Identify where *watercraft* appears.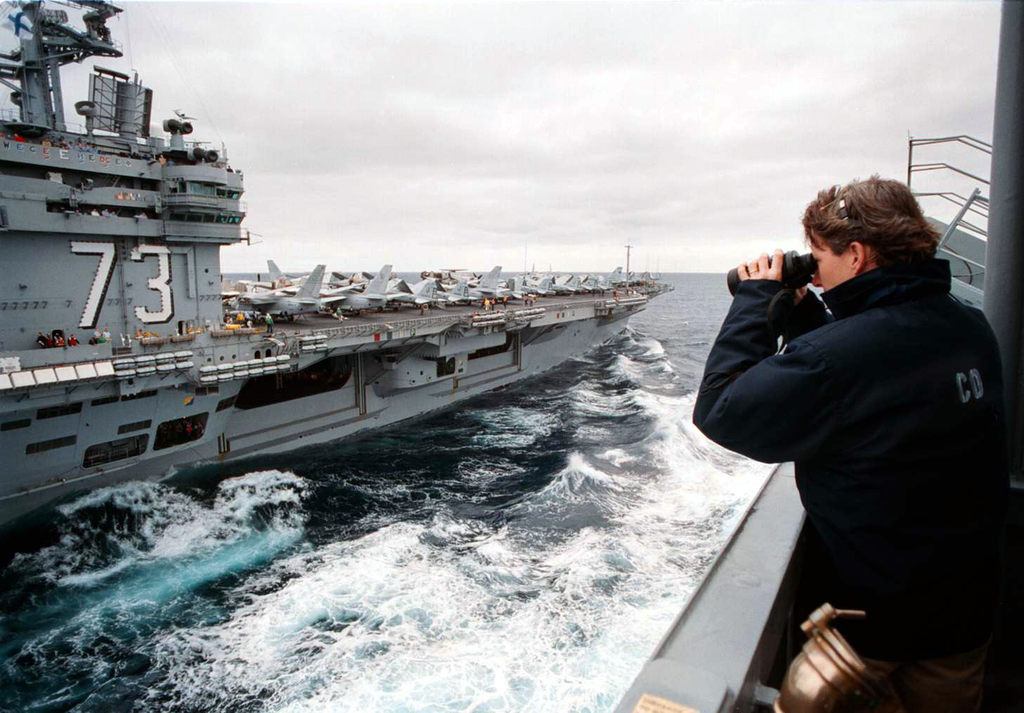
Appears at 604,0,1023,712.
